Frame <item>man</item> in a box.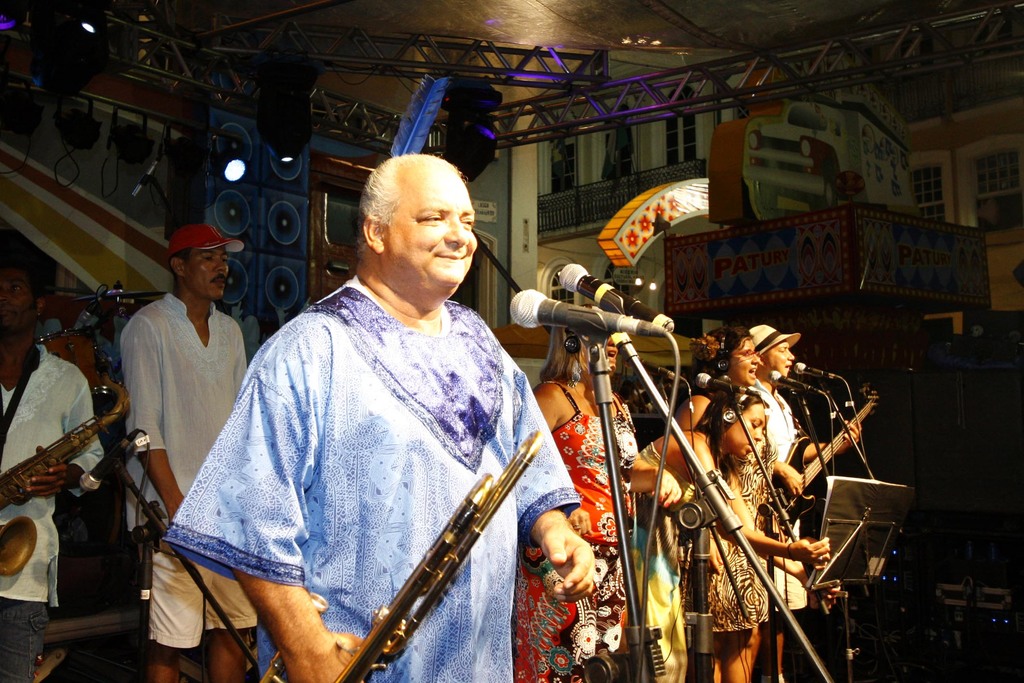
119,226,252,682.
